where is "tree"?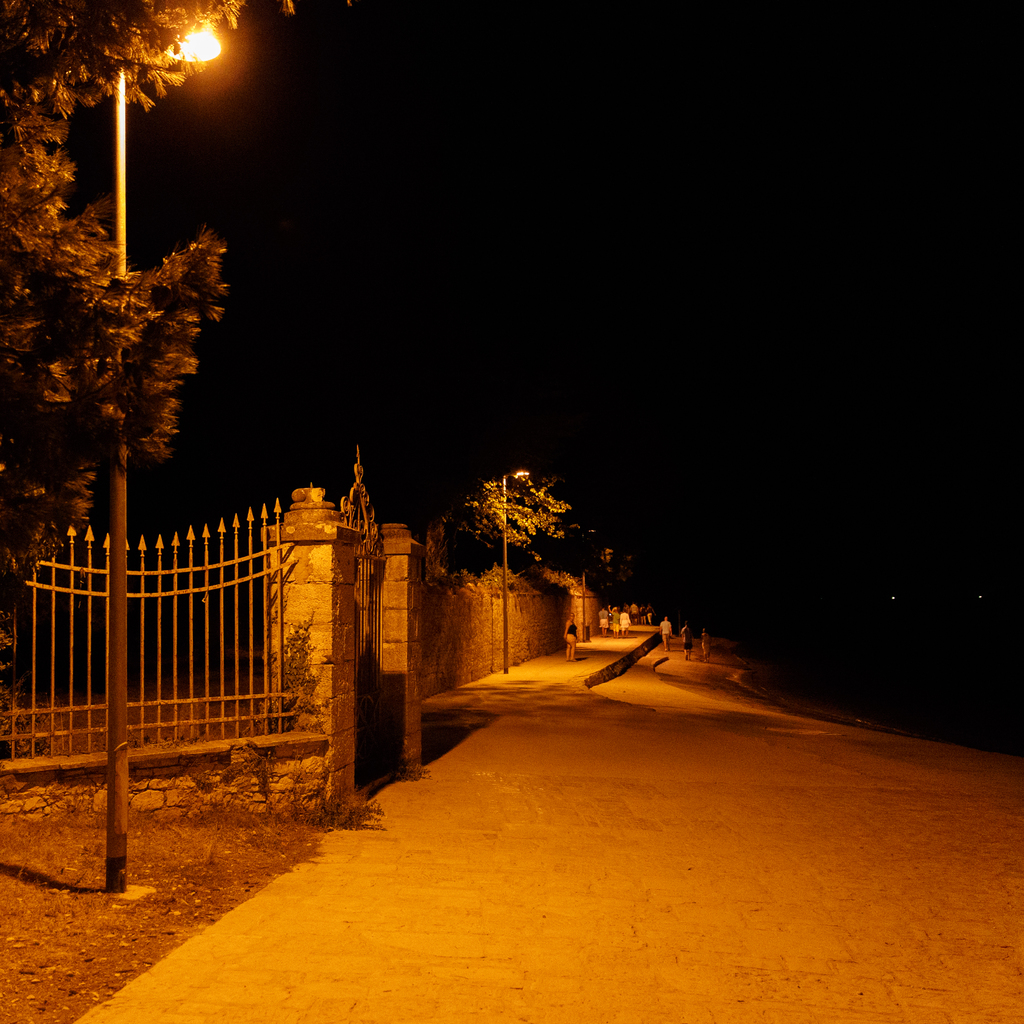
rect(443, 470, 567, 570).
